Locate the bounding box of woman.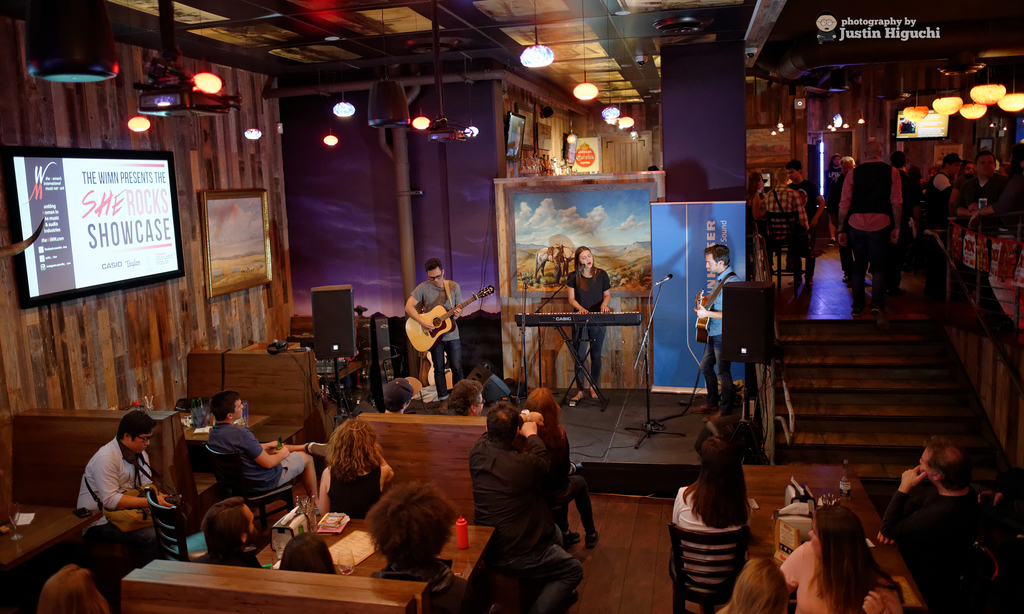
Bounding box: BBox(783, 499, 894, 613).
